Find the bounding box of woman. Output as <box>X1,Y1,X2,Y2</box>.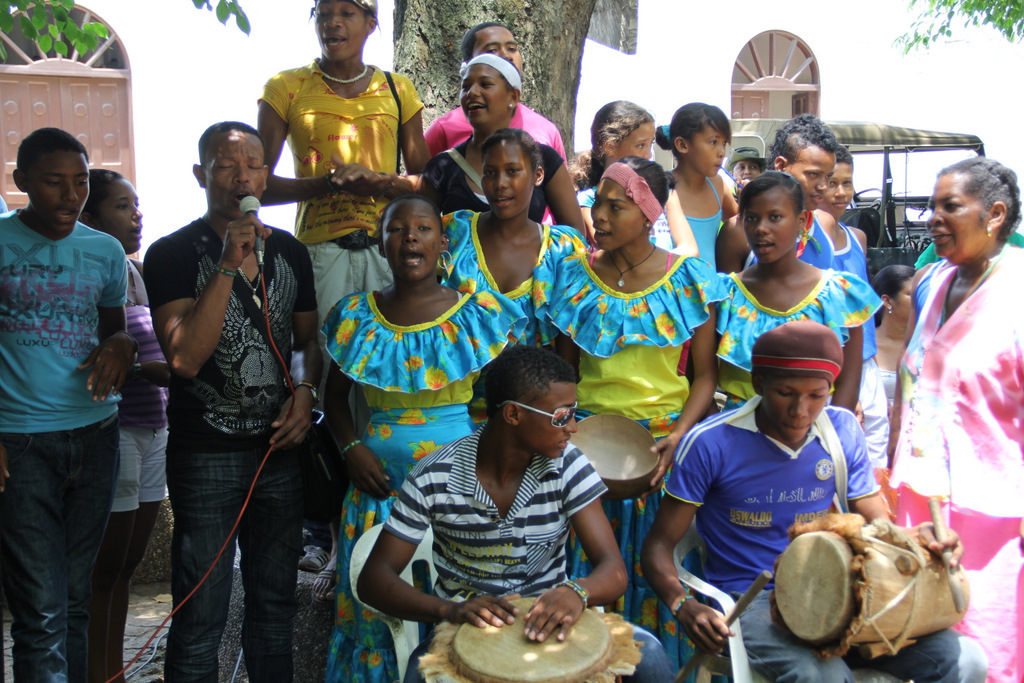
<box>715,163,885,411</box>.
